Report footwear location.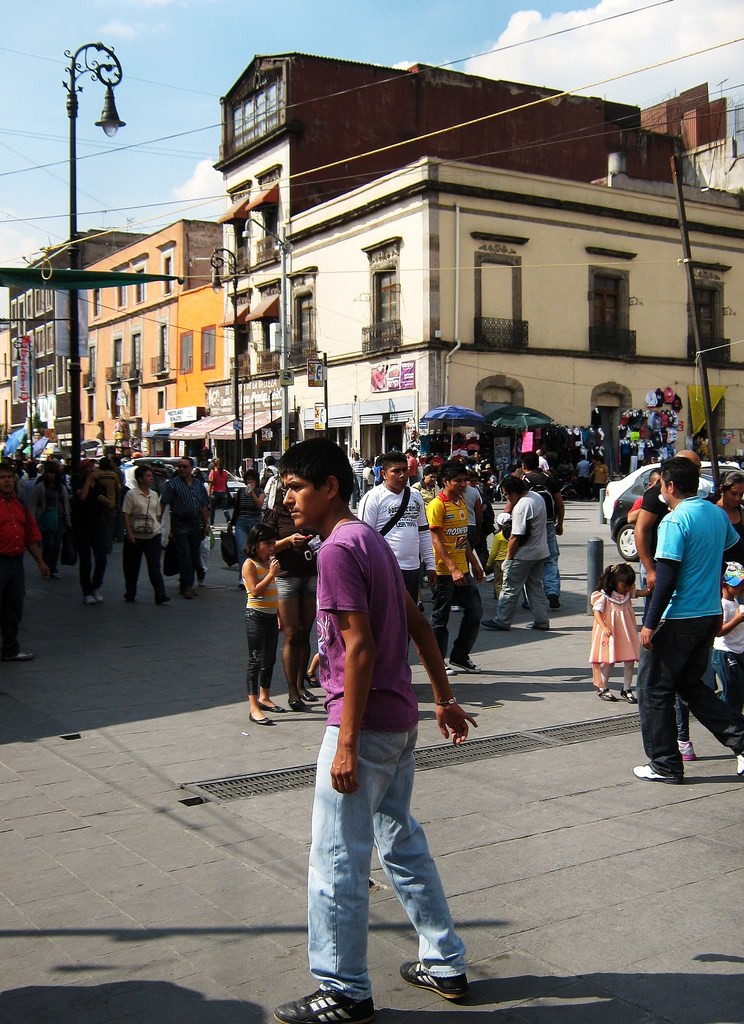
Report: [480,618,510,630].
